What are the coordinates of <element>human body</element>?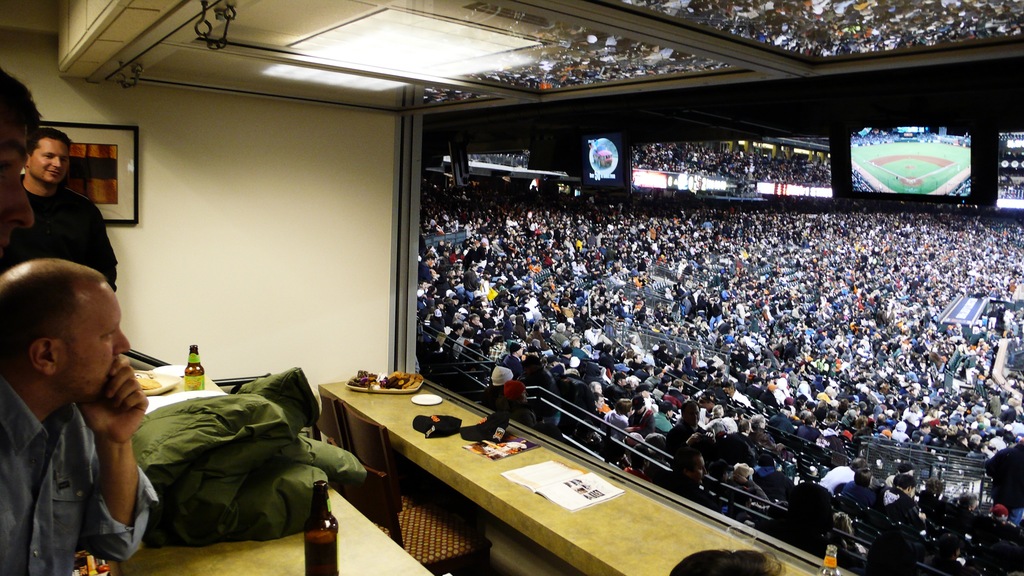
(left=618, top=287, right=630, bottom=296).
